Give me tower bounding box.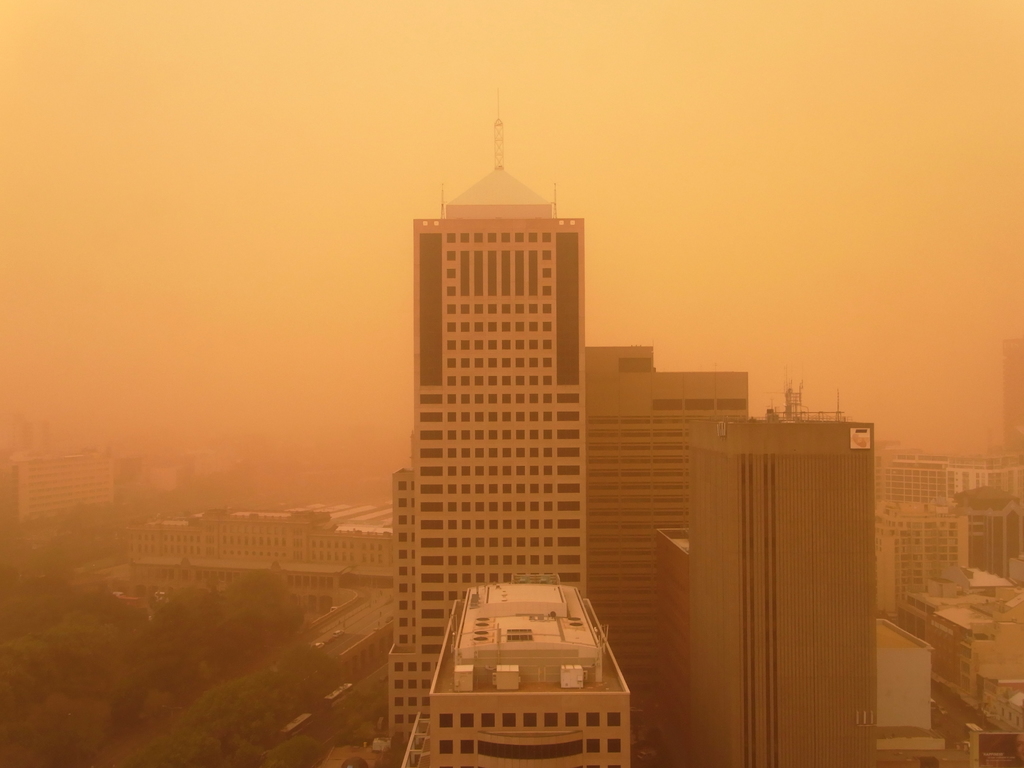
(x1=683, y1=379, x2=883, y2=767).
